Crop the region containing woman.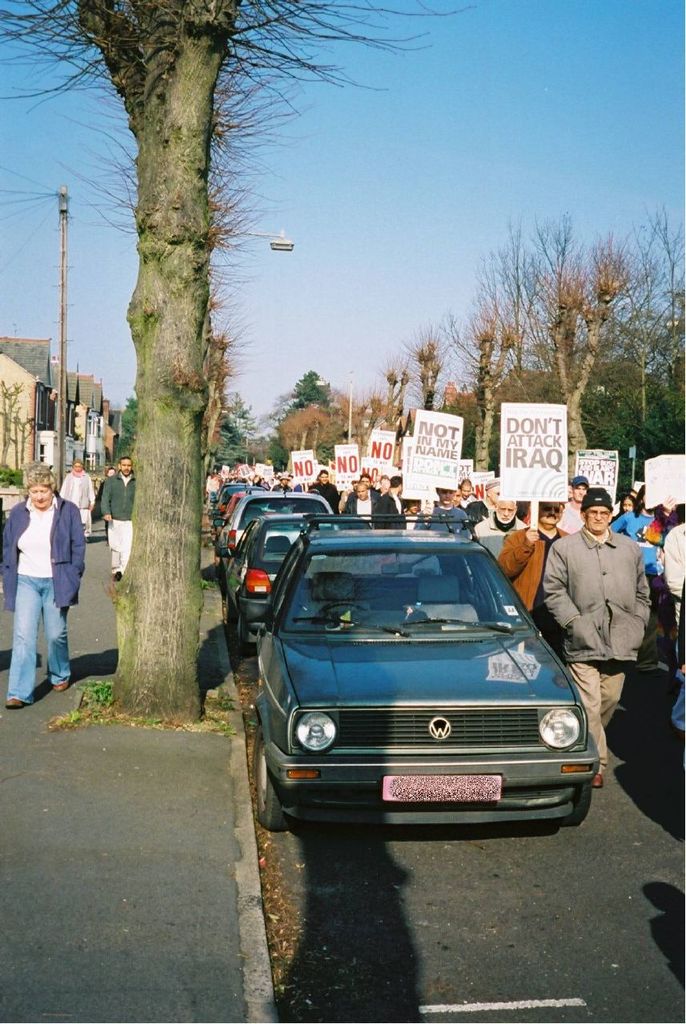
Crop region: BBox(412, 486, 474, 540).
